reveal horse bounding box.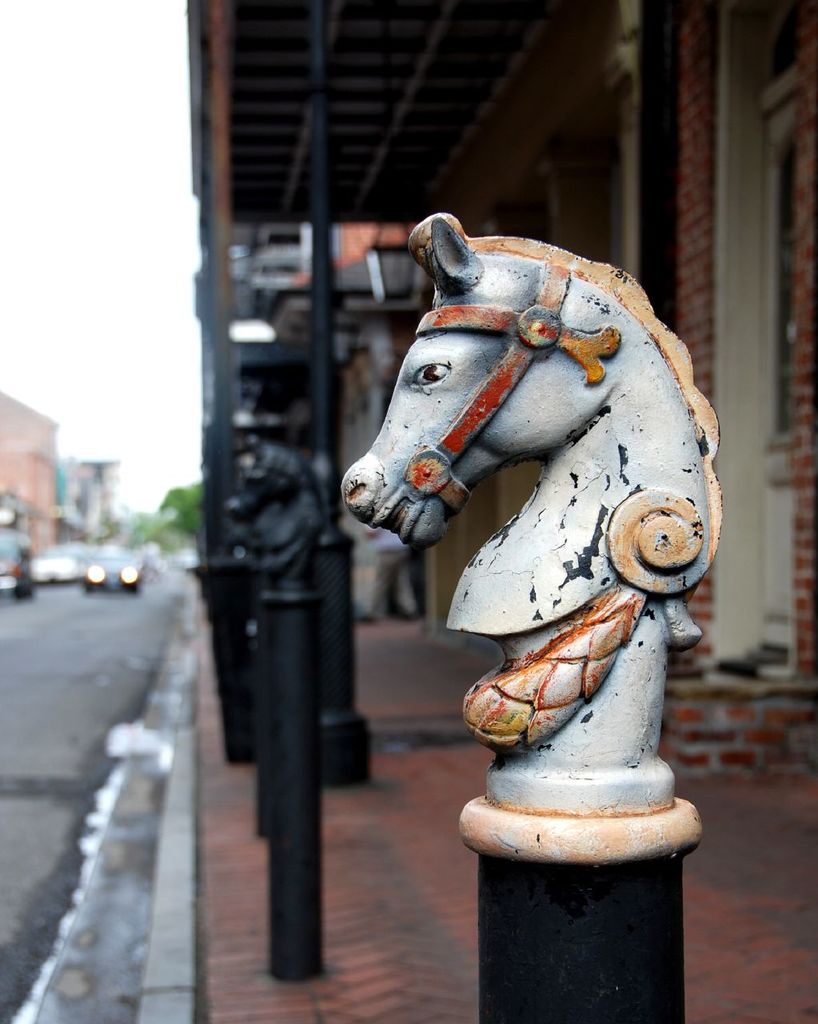
Revealed: [344,207,728,631].
